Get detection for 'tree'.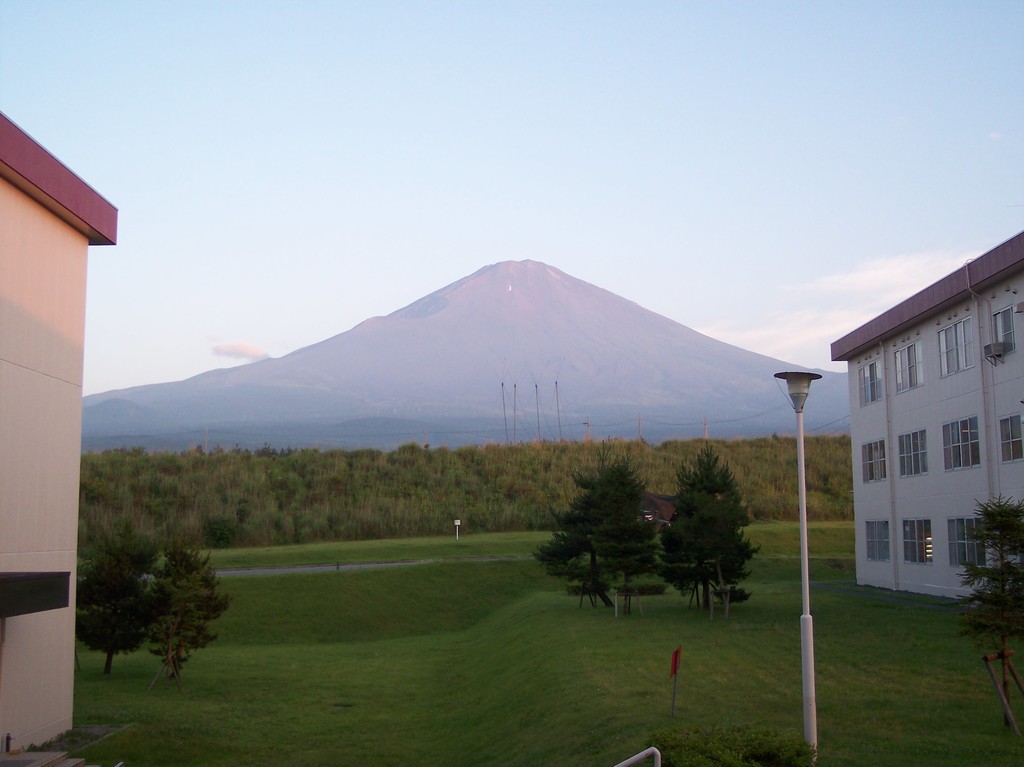
Detection: box(134, 541, 237, 681).
